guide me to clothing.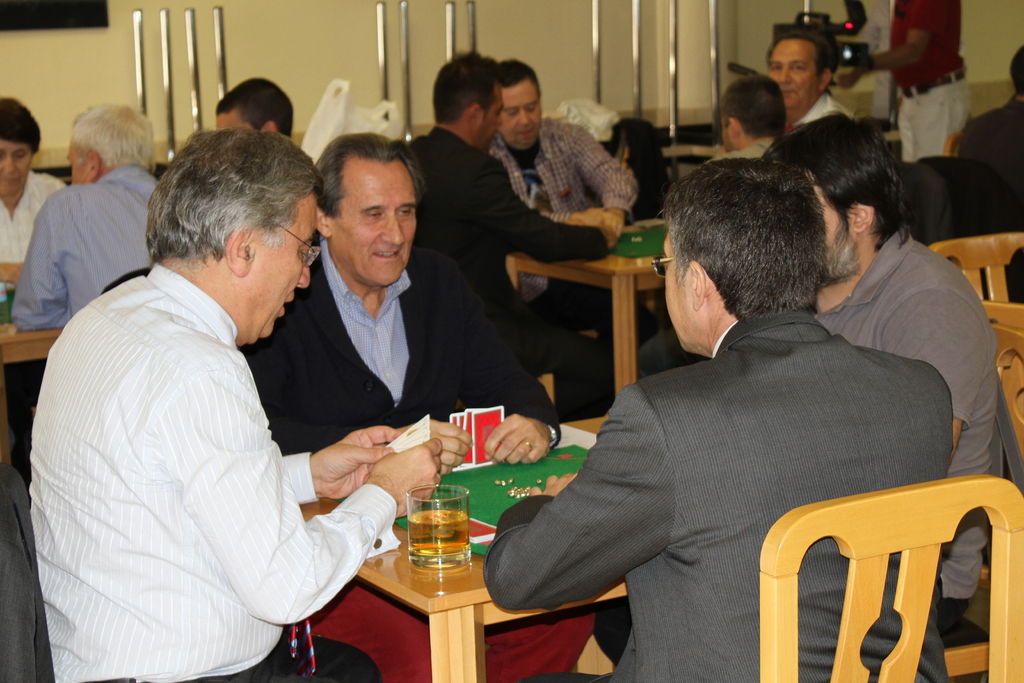
Guidance: {"left": 486, "top": 115, "right": 659, "bottom": 235}.
